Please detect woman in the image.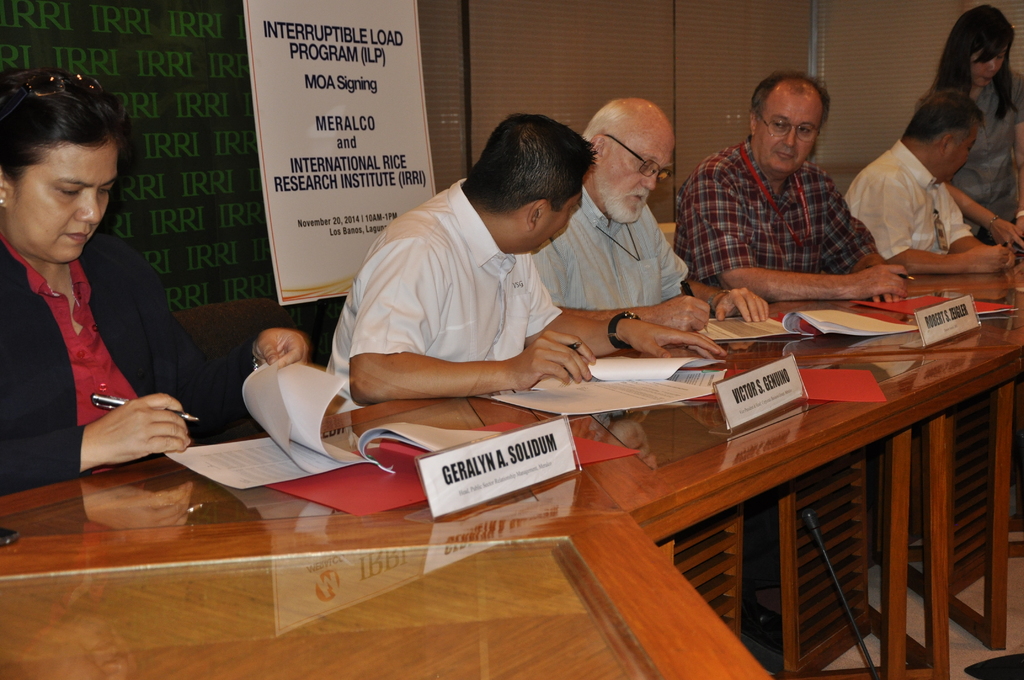
[915, 2, 1023, 250].
